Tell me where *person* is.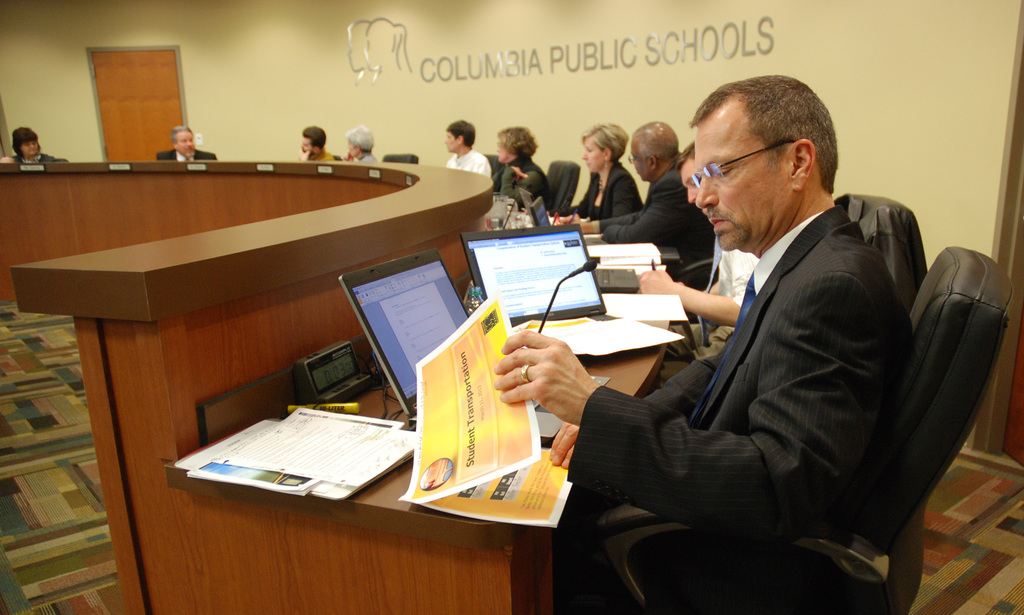
*person* is at <region>156, 122, 216, 163</region>.
